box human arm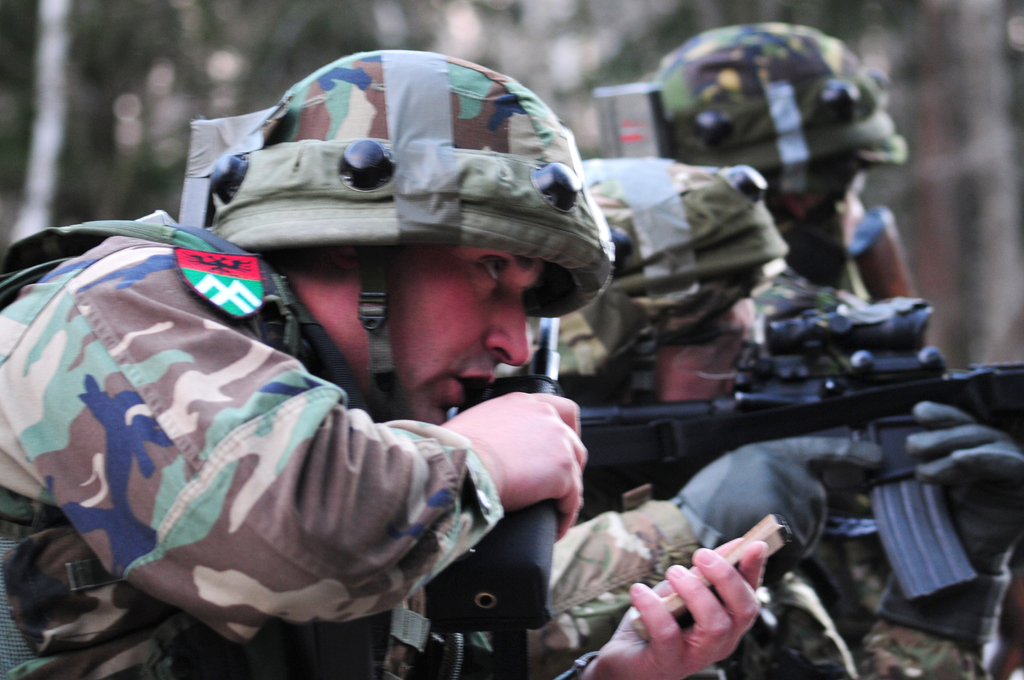
766/401/1023/679
